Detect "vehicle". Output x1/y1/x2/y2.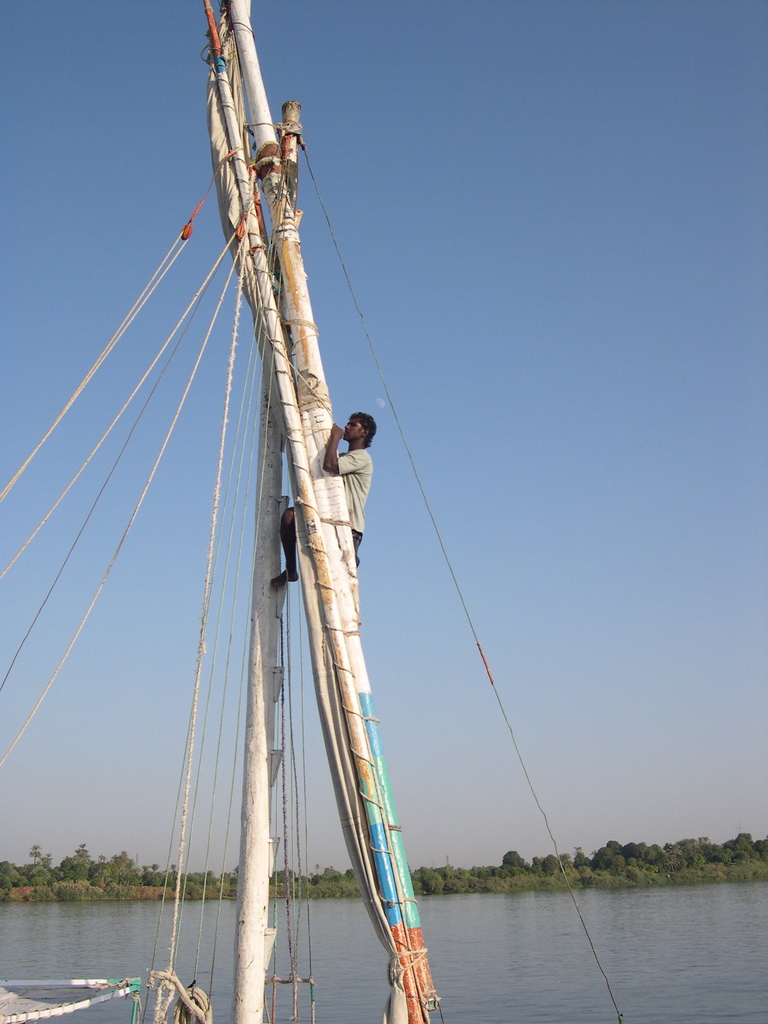
22/52/538/977.
